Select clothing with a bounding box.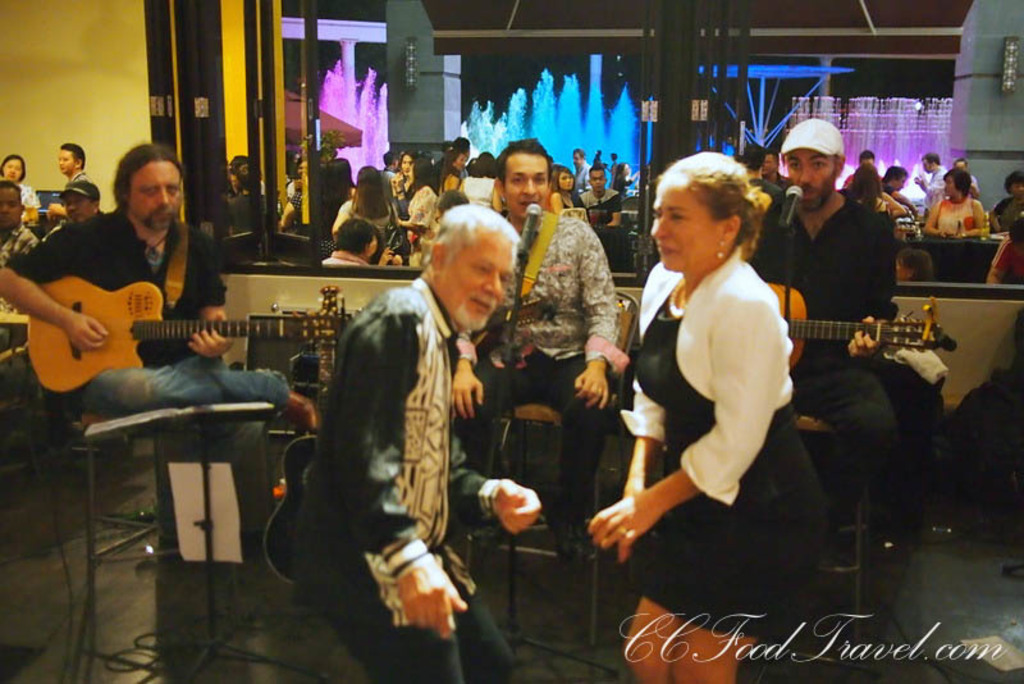
crop(737, 188, 941, 530).
